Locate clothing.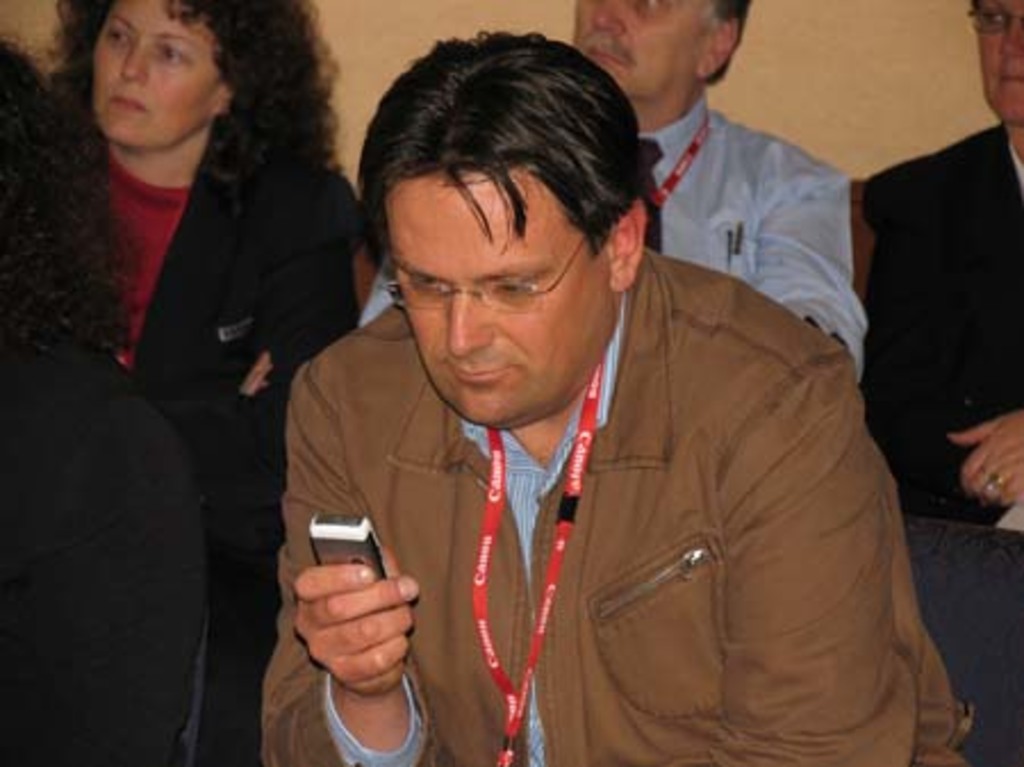
Bounding box: BBox(98, 130, 364, 765).
